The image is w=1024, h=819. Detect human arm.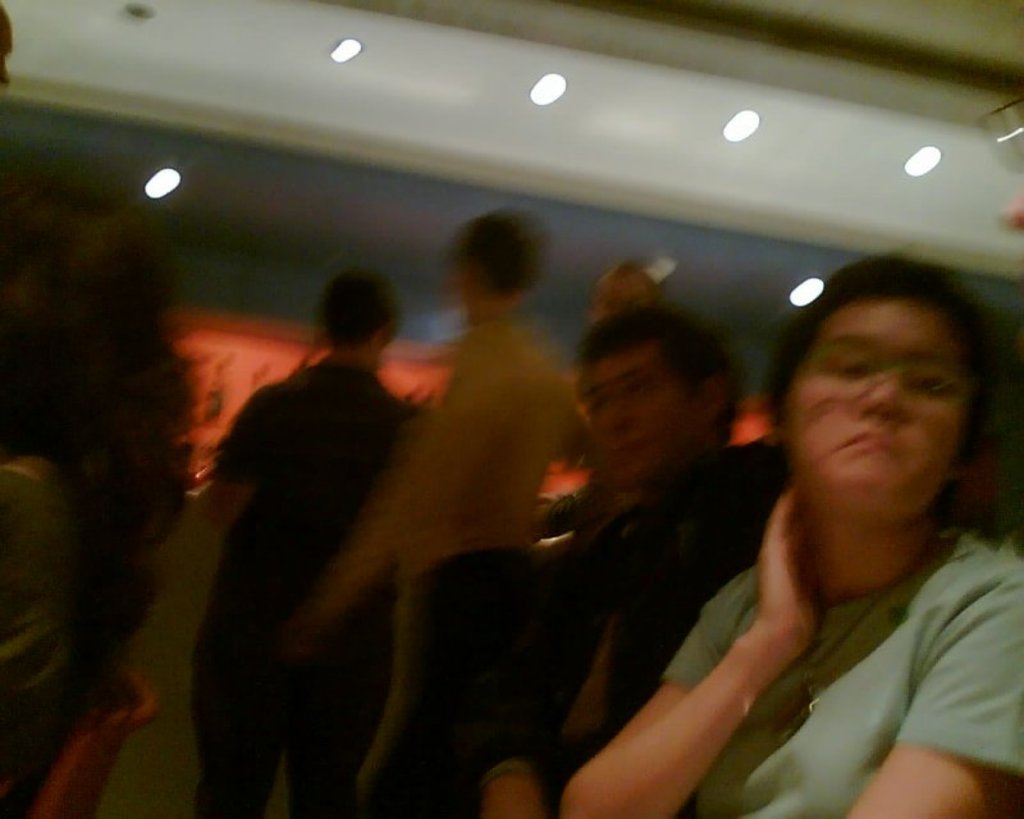
Detection: 828, 534, 1023, 818.
